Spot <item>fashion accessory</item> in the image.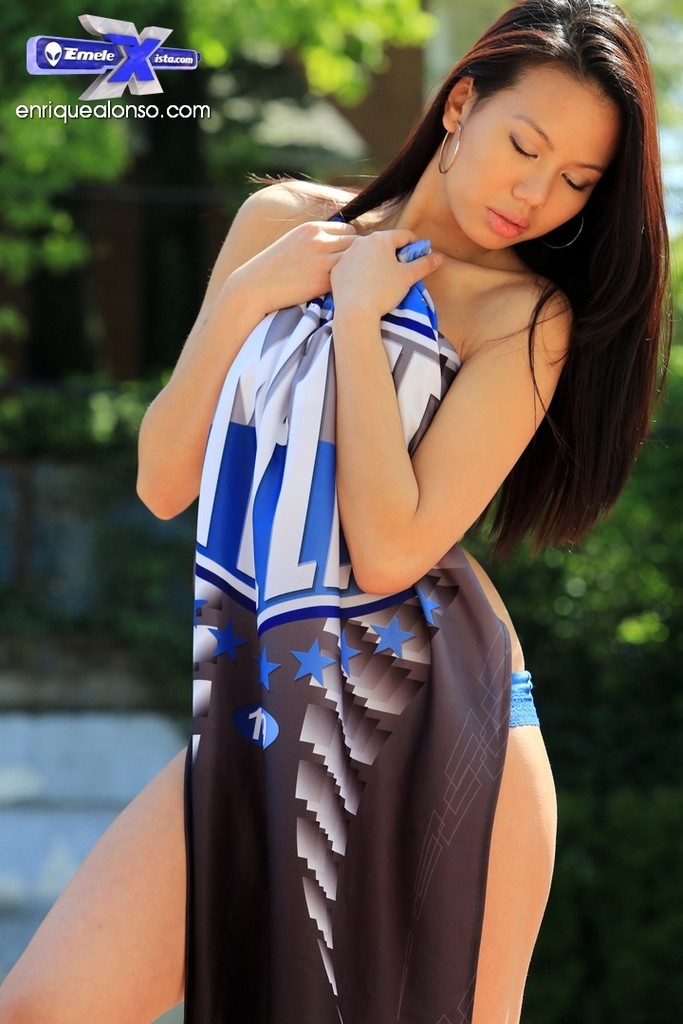
<item>fashion accessory</item> found at Rect(436, 119, 463, 174).
